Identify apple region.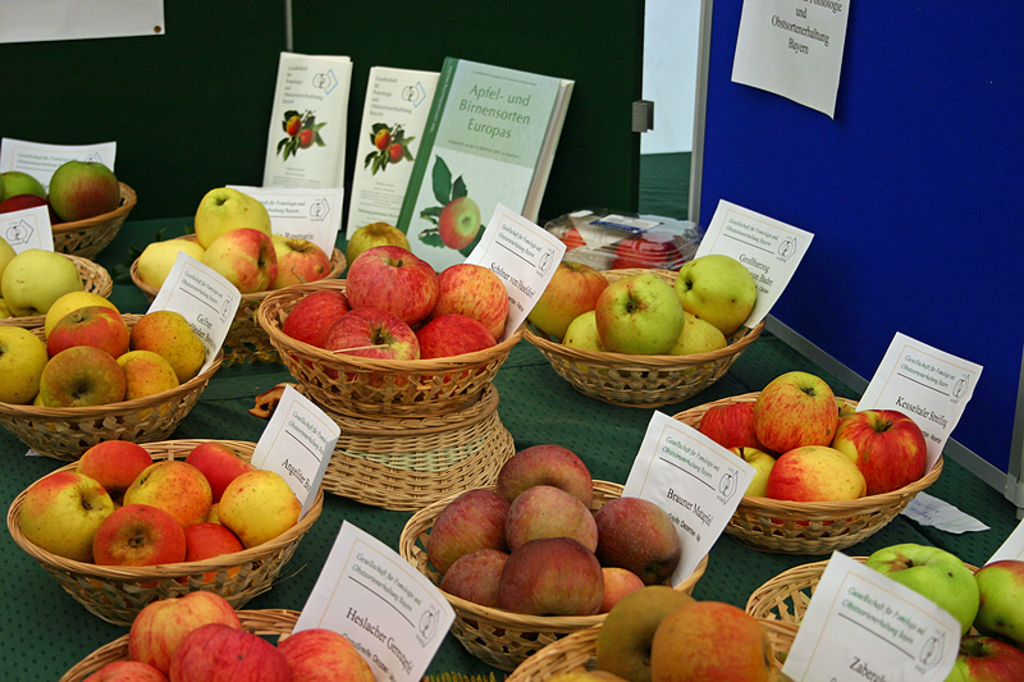
Region: [x1=0, y1=233, x2=18, y2=276].
